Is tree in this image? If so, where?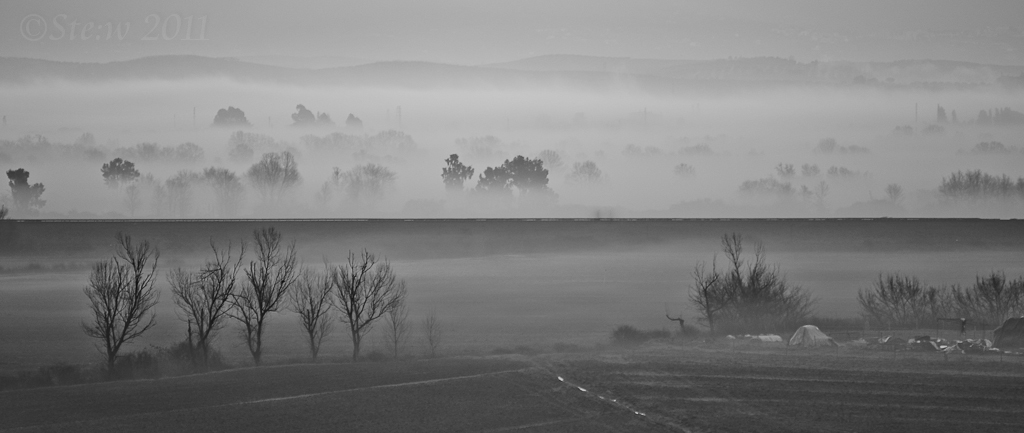
Yes, at [x1=70, y1=222, x2=163, y2=361].
